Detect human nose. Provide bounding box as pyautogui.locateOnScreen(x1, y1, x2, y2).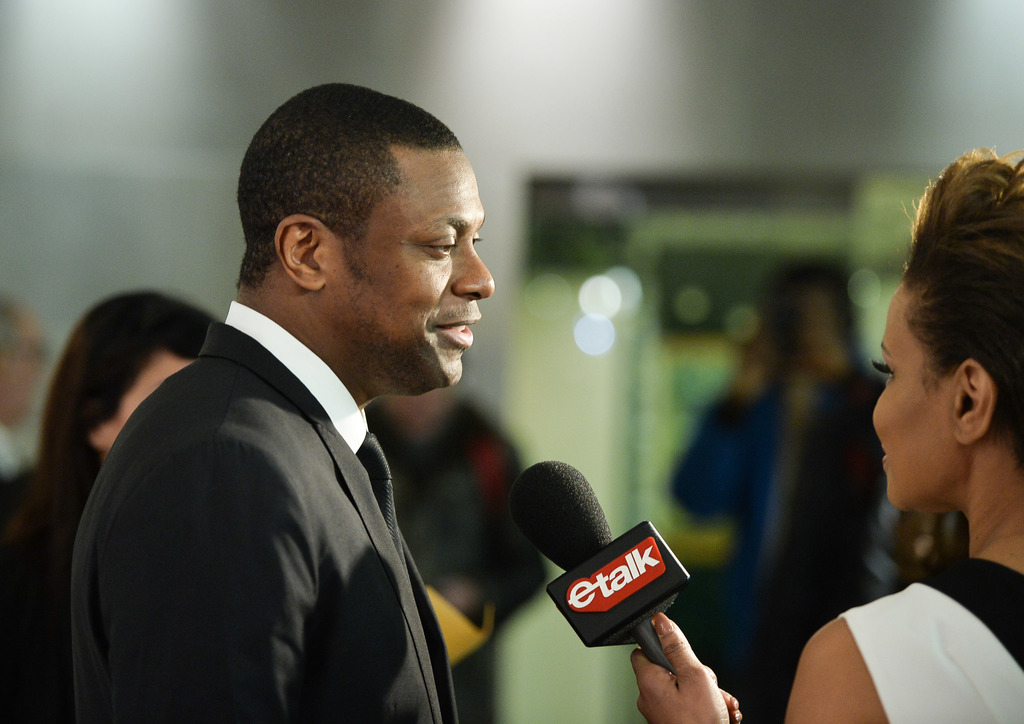
pyautogui.locateOnScreen(452, 250, 495, 303).
